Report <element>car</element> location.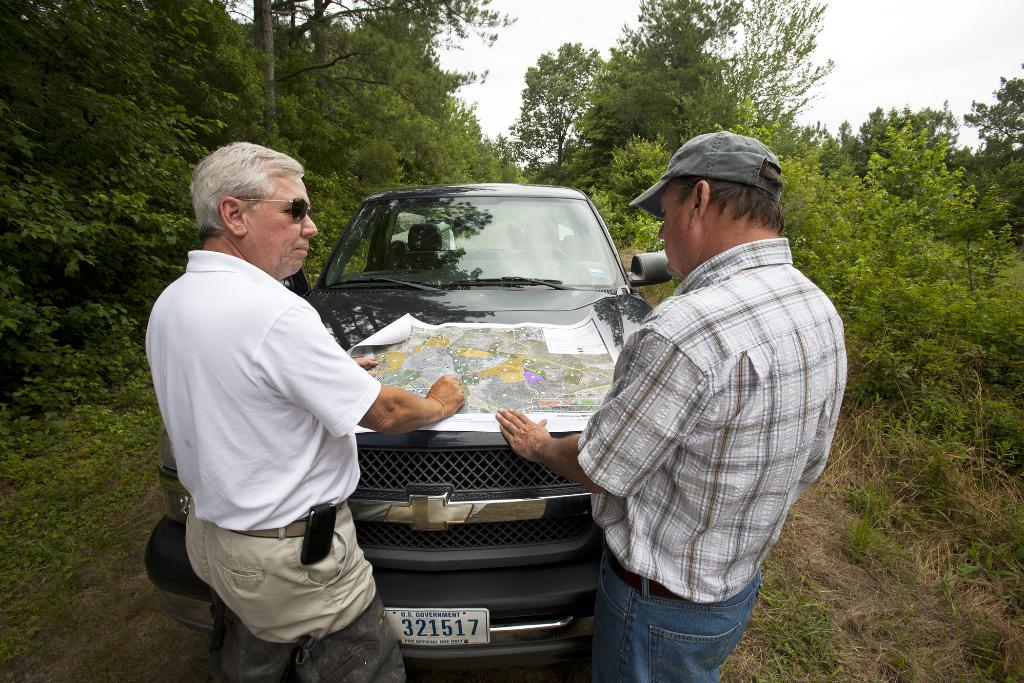
Report: [x1=292, y1=183, x2=659, y2=682].
